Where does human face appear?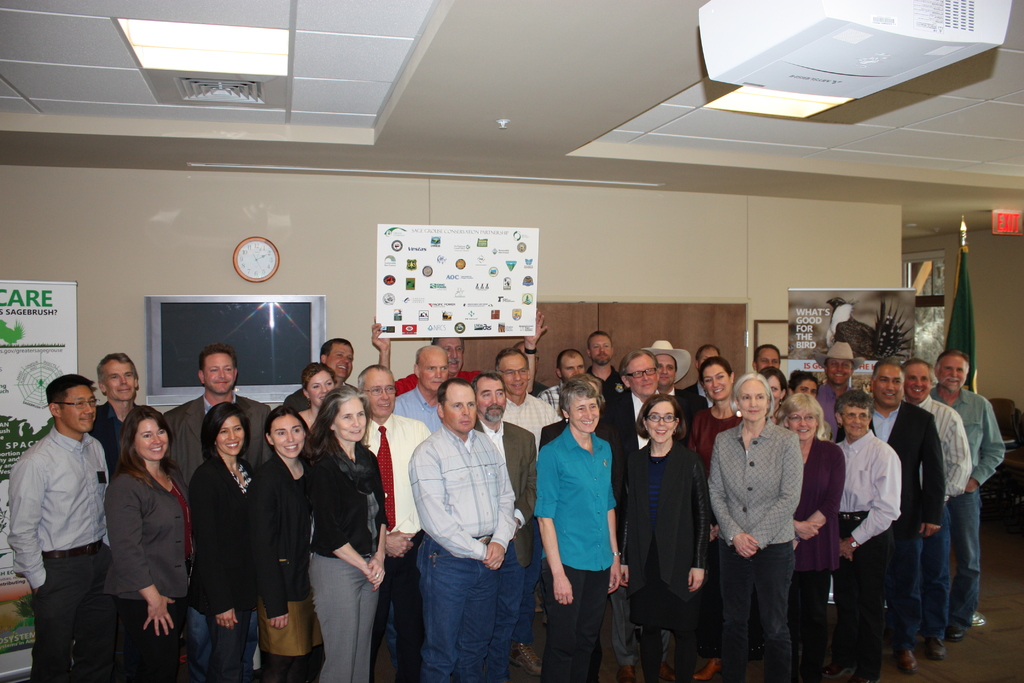
Appears at [215,418,248,456].
